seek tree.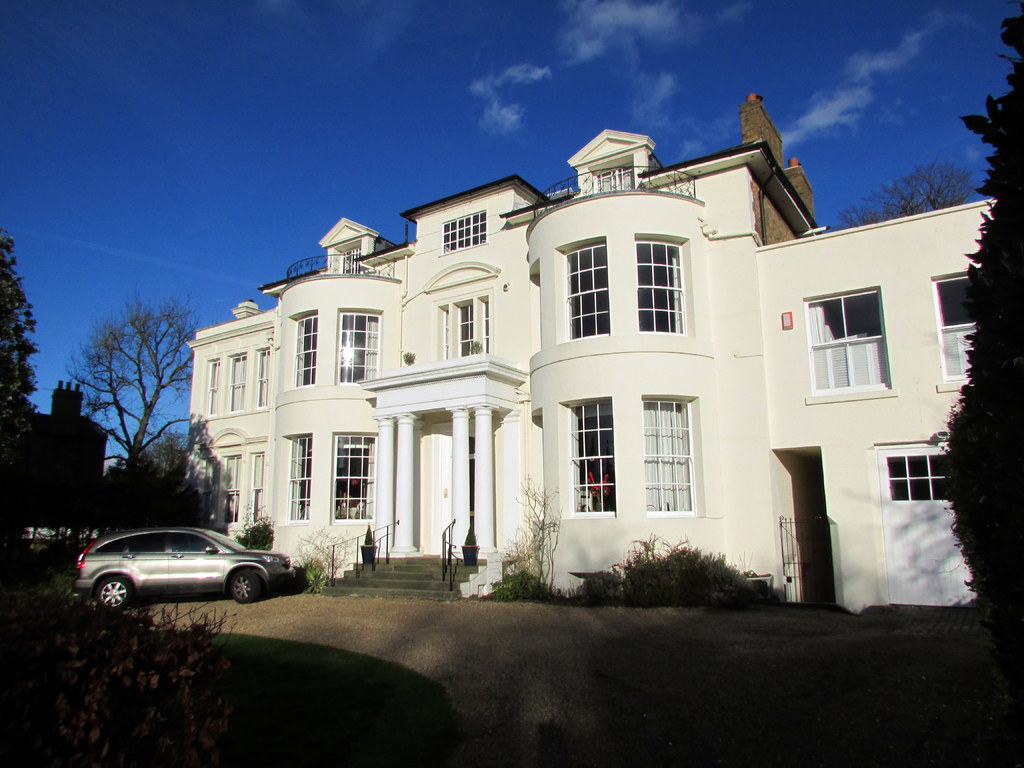
region(0, 228, 42, 444).
